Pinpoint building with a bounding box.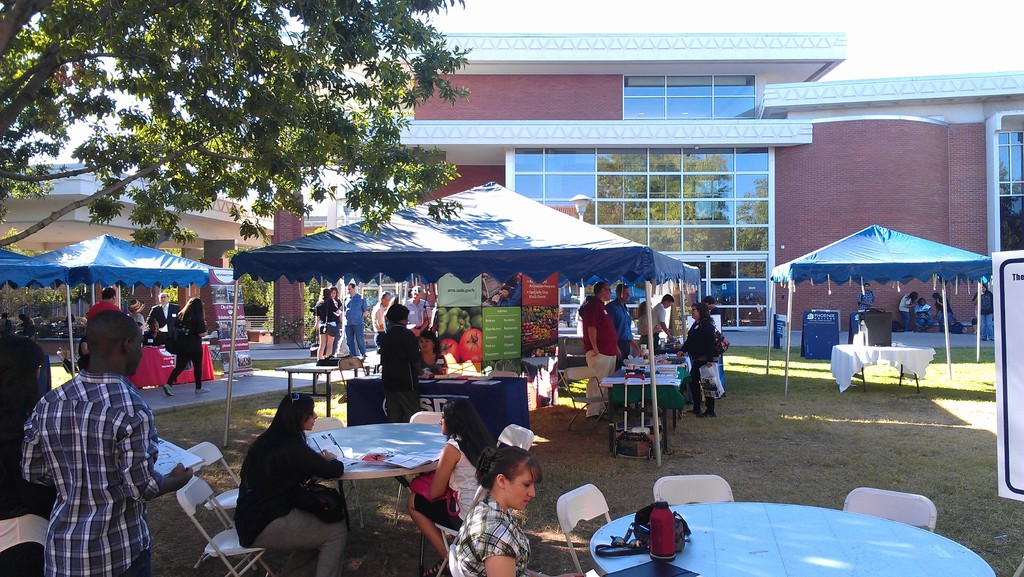
{"left": 376, "top": 31, "right": 1023, "bottom": 349}.
